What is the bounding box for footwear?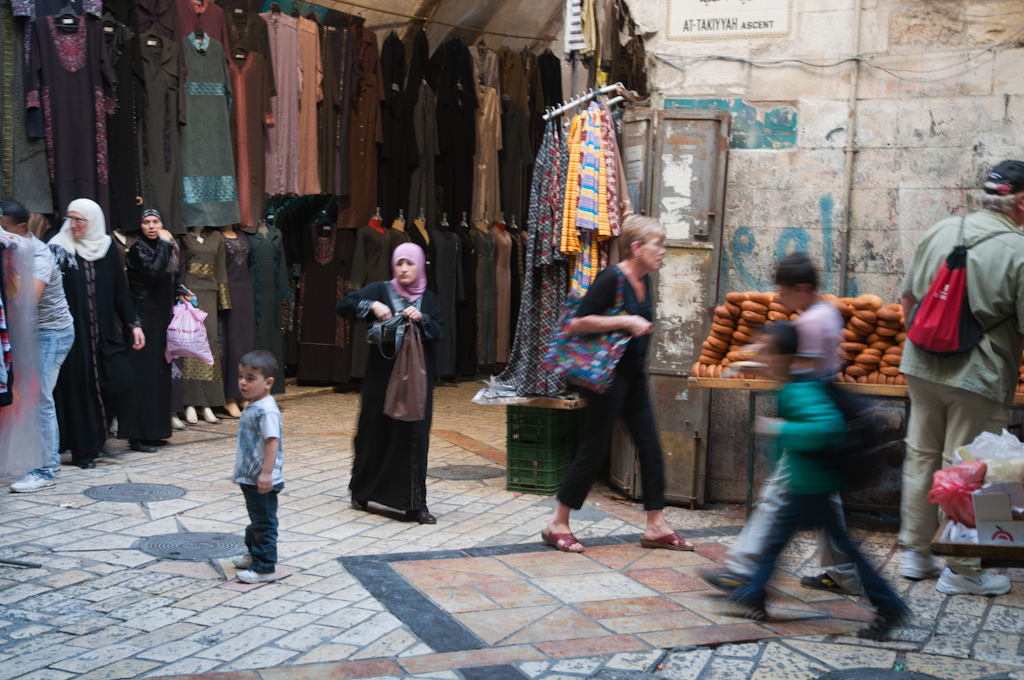
bbox(79, 458, 93, 470).
